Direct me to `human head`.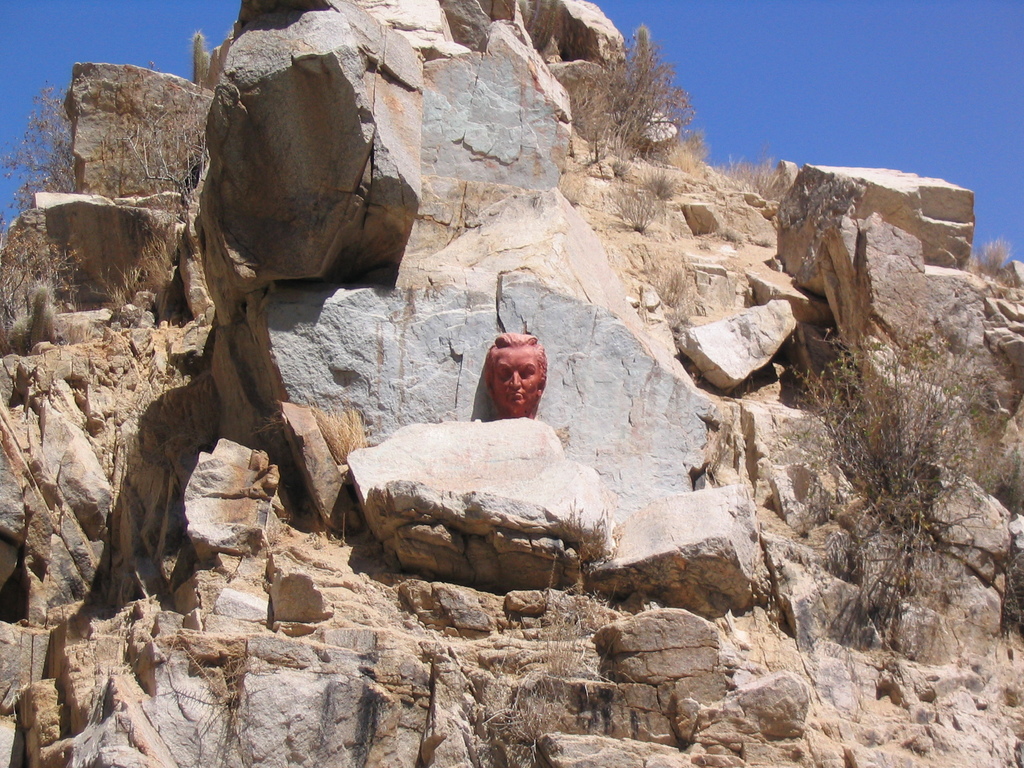
Direction: [489, 326, 547, 411].
